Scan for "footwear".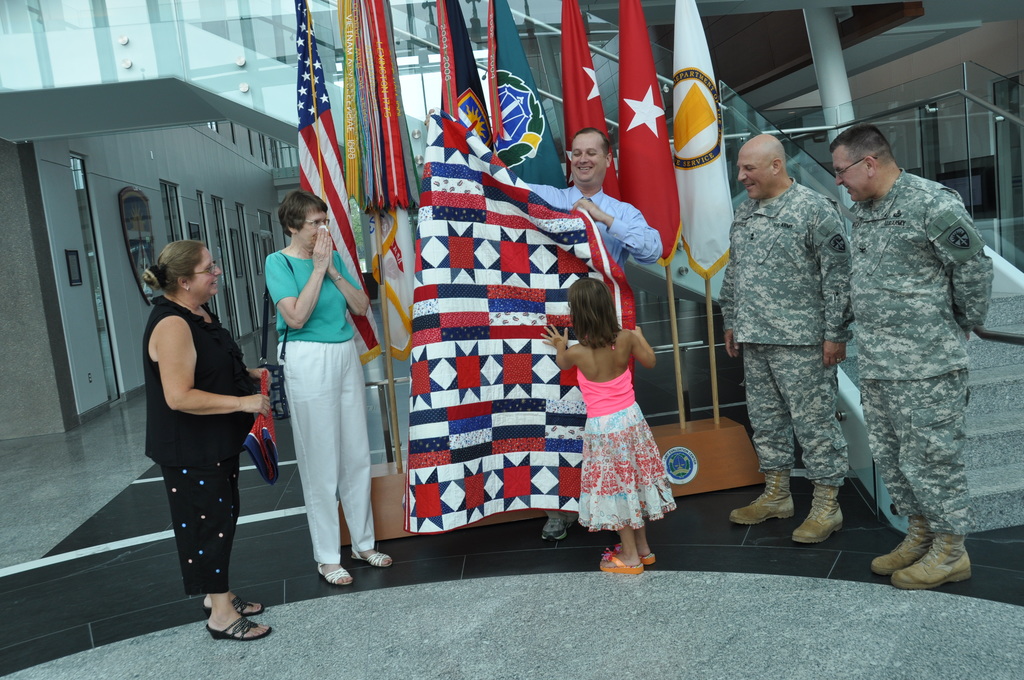
Scan result: bbox=(352, 540, 396, 572).
